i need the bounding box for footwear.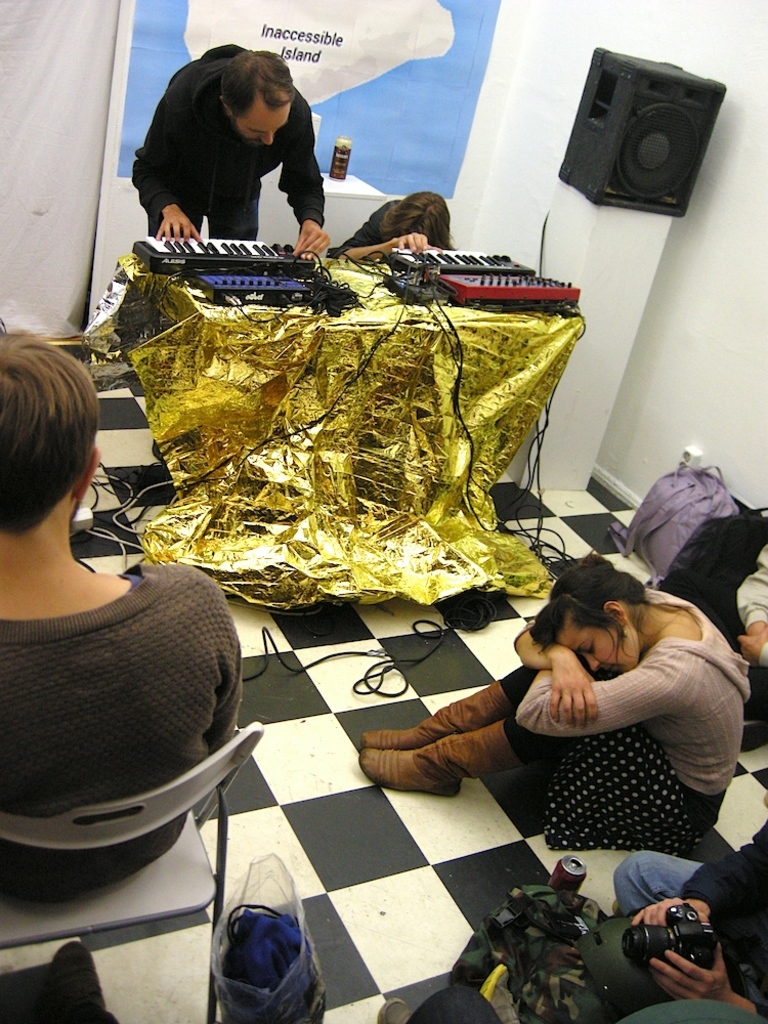
Here it is: 361:675:511:754.
